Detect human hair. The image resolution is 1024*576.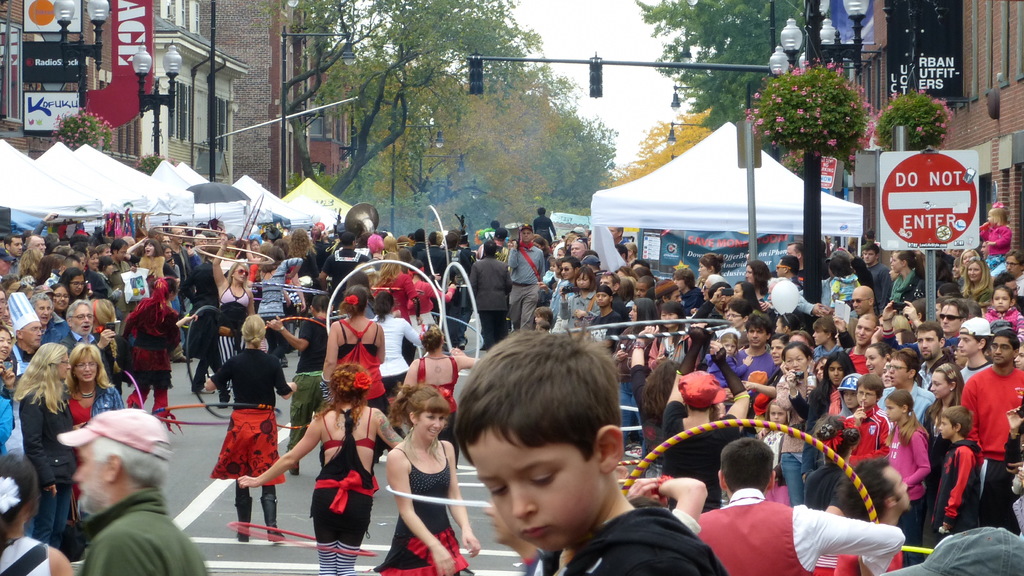
(992, 285, 1014, 301).
